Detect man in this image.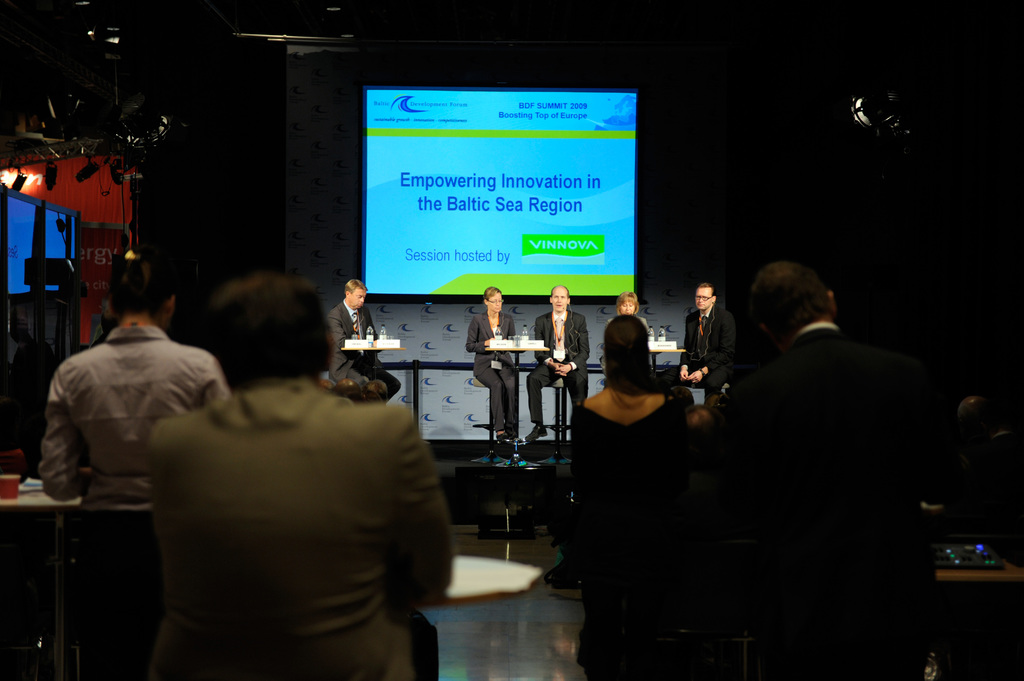
Detection: region(11, 321, 56, 478).
